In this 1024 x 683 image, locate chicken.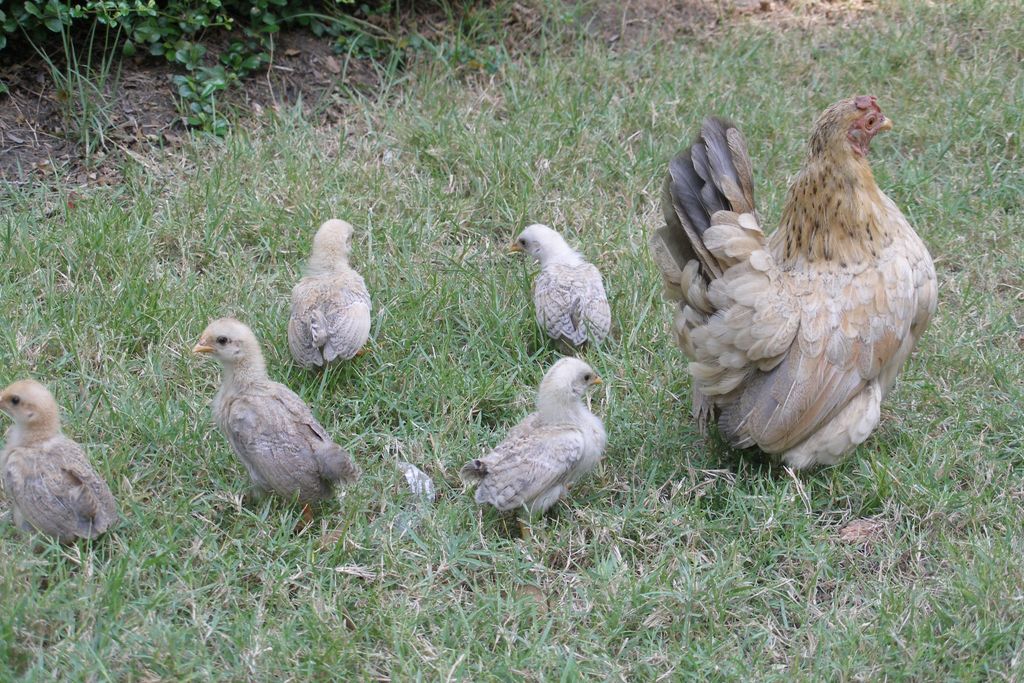
Bounding box: BBox(191, 319, 364, 518).
